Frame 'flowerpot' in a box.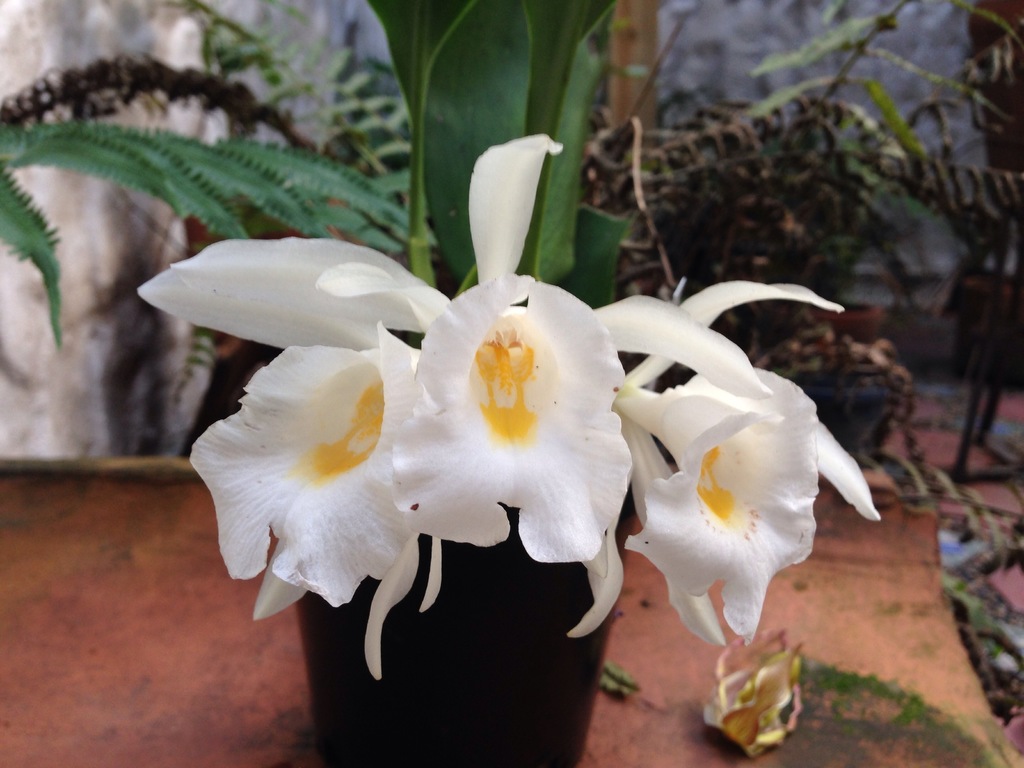
(296,484,638,767).
